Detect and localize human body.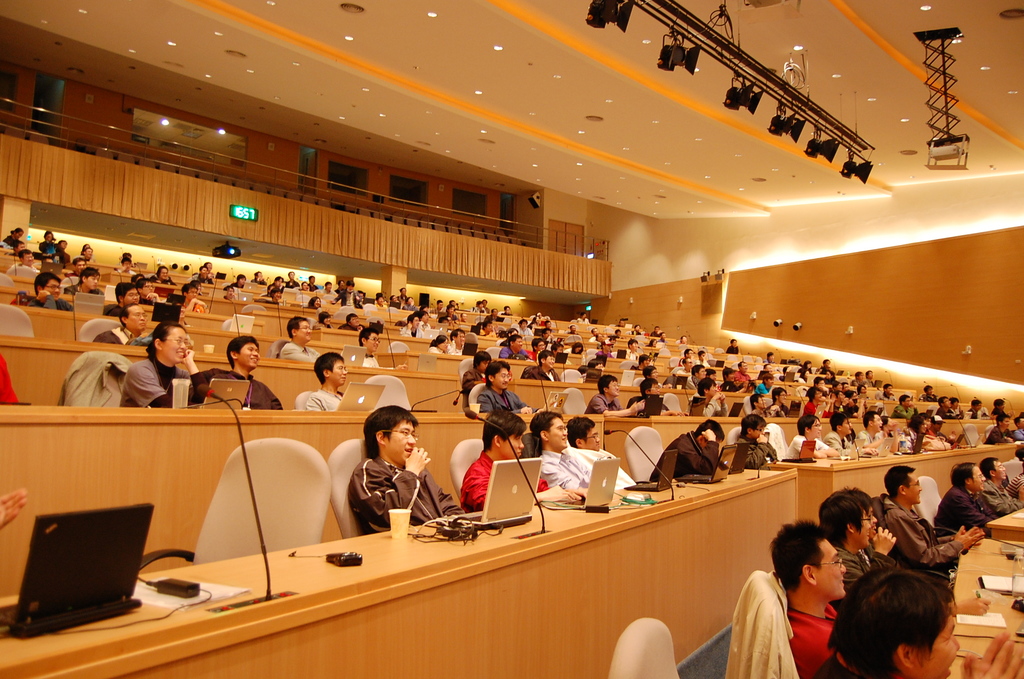
Localized at 677/338/685/345.
